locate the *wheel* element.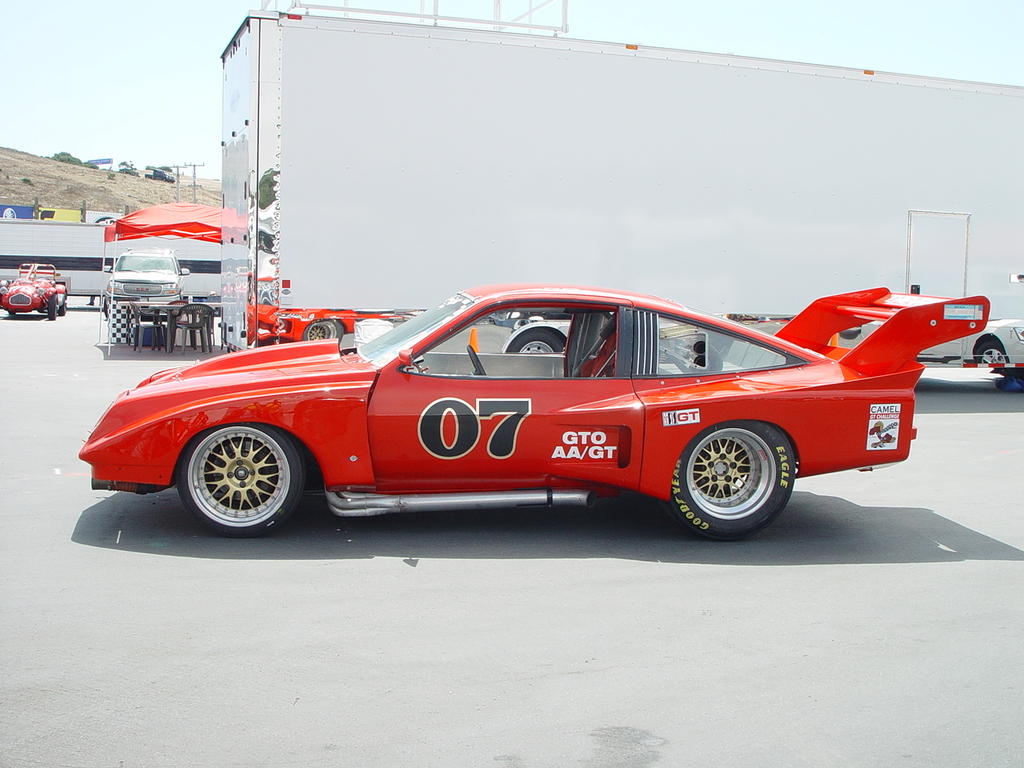
Element bbox: [x1=59, y1=294, x2=66, y2=314].
